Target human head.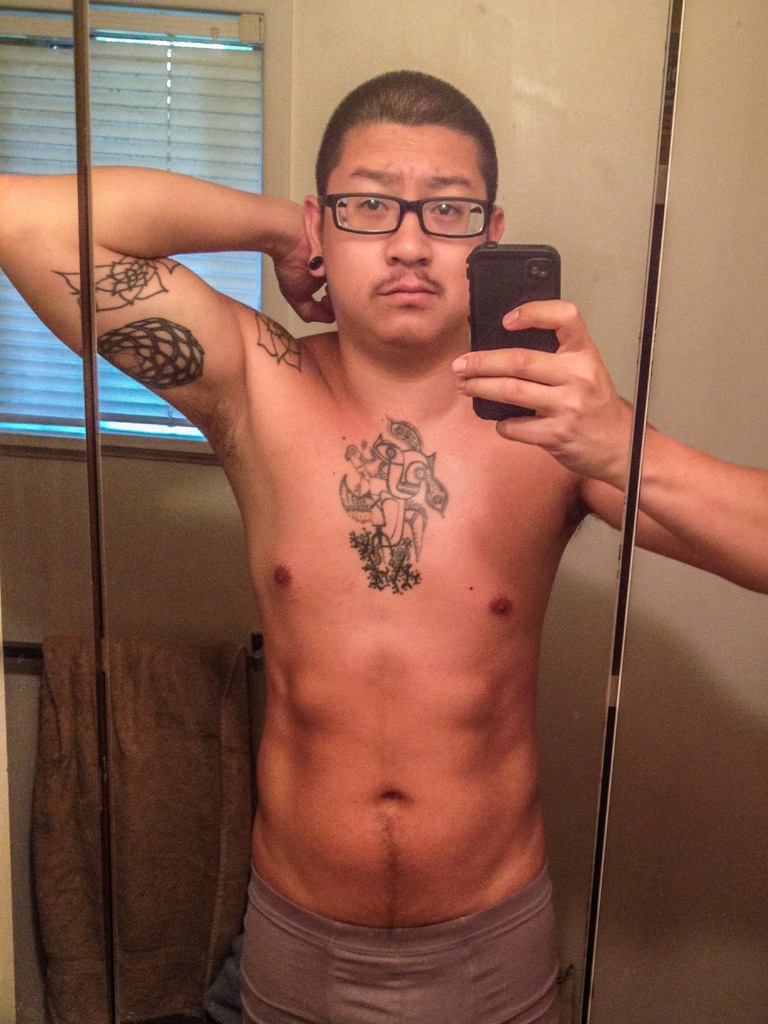
Target region: (x1=307, y1=63, x2=523, y2=307).
